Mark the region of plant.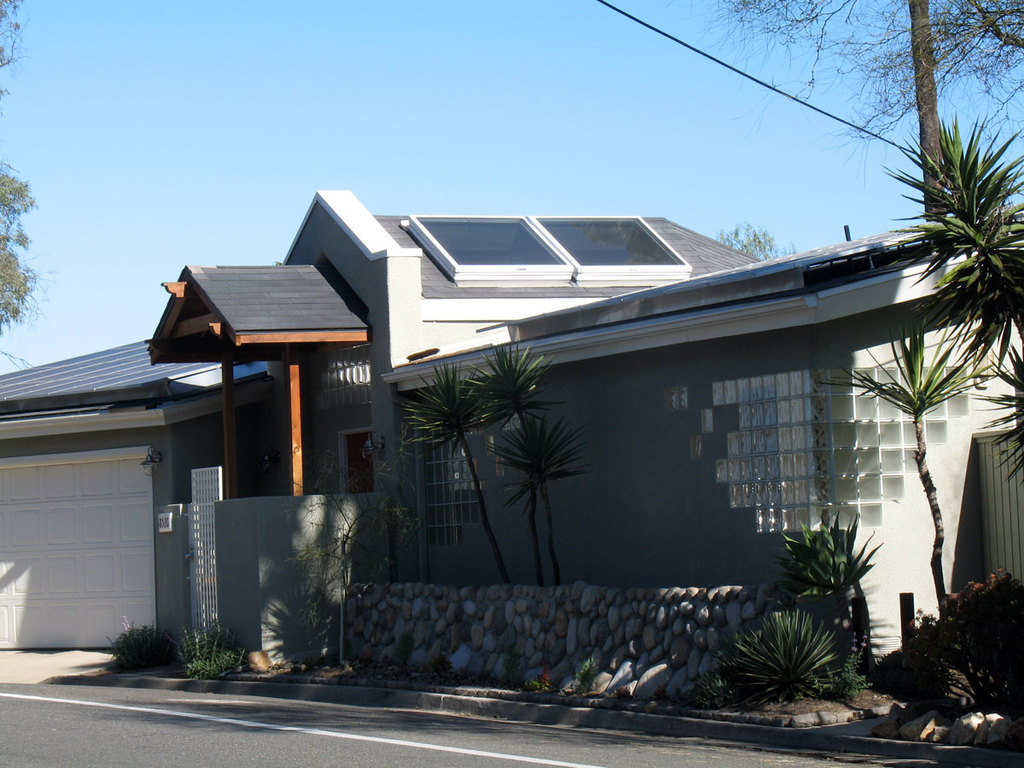
Region: (768,497,907,701).
